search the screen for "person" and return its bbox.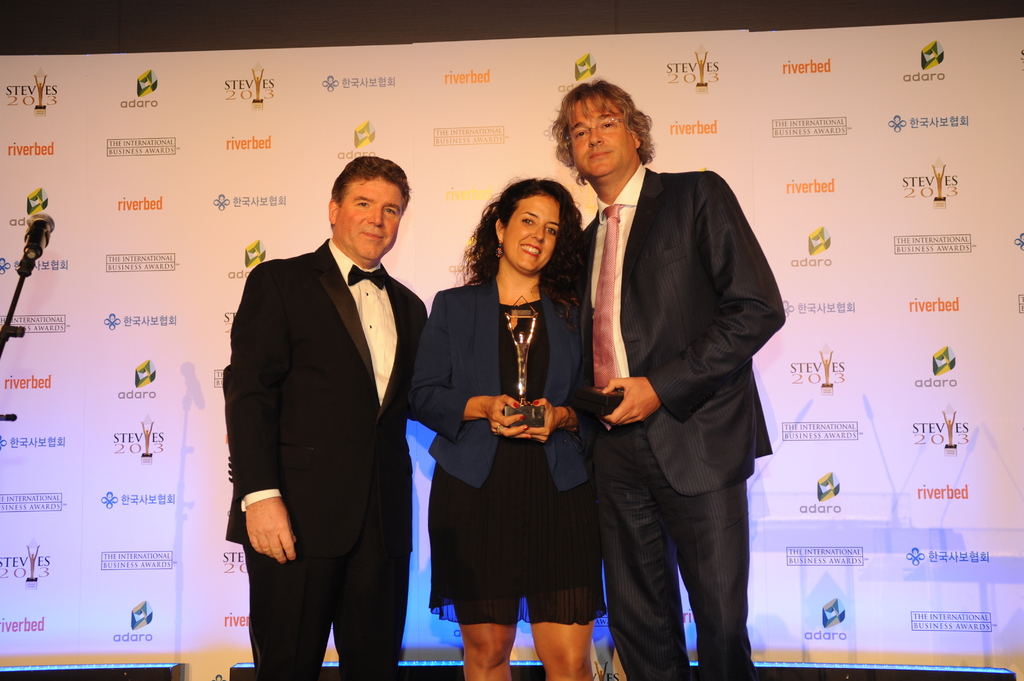
Found: Rect(236, 128, 438, 669).
